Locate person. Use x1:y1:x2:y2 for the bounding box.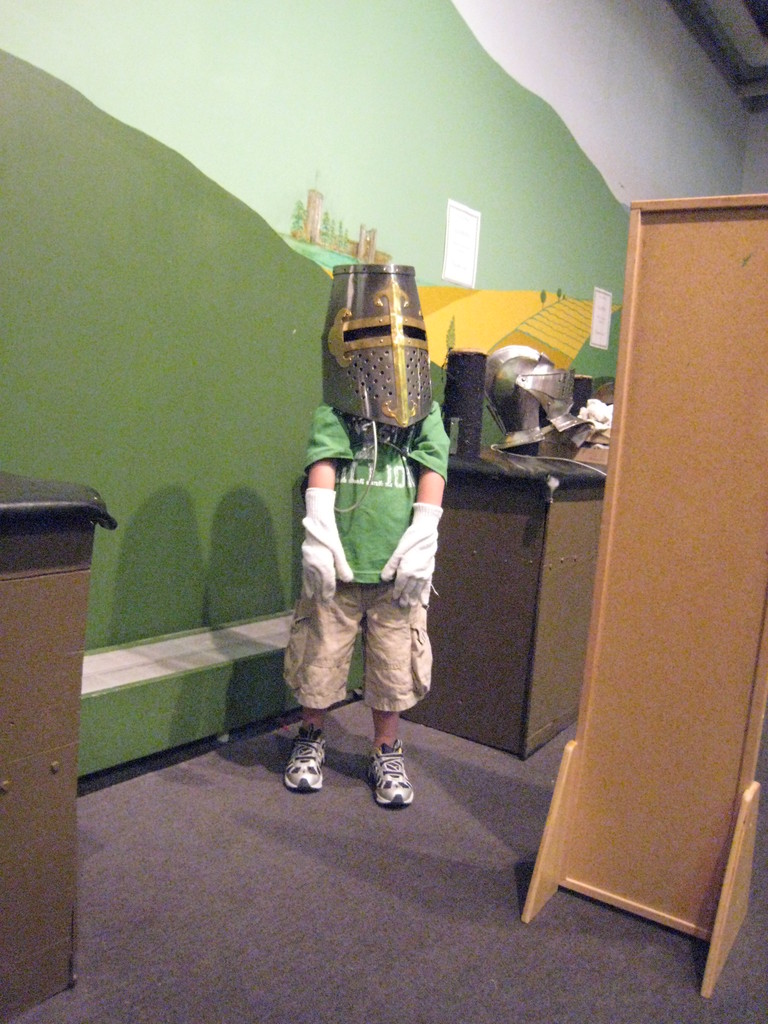
287:225:465:856.
